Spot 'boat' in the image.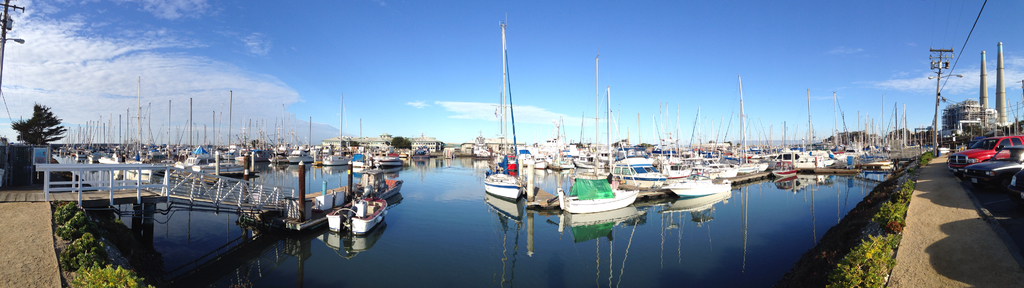
'boat' found at (left=330, top=193, right=389, bottom=237).
